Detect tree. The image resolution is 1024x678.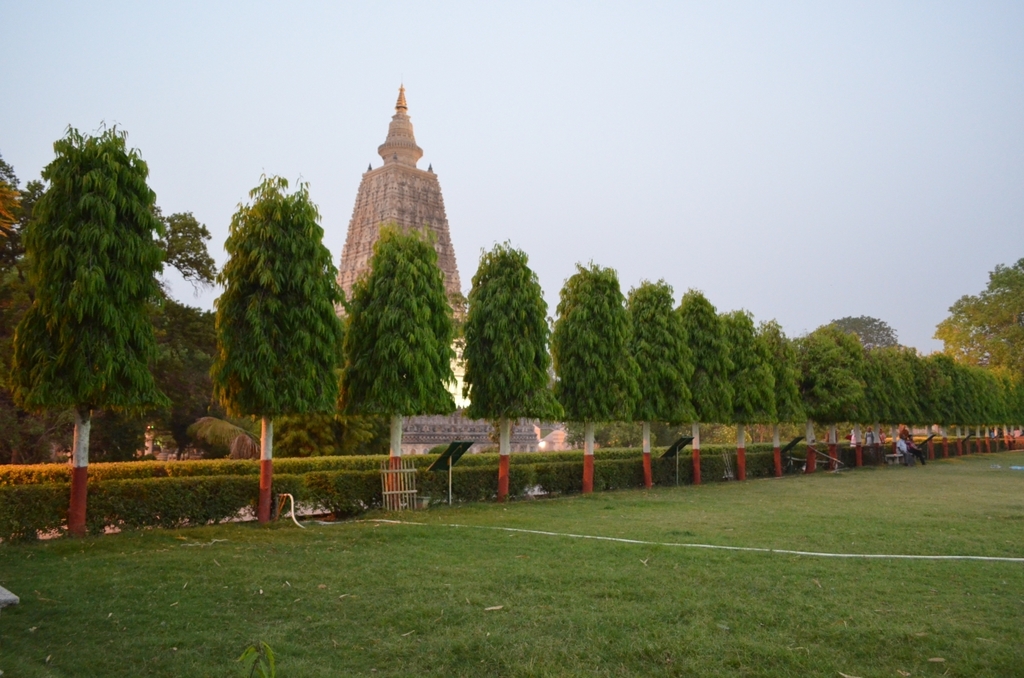
x1=13, y1=115, x2=185, y2=504.
